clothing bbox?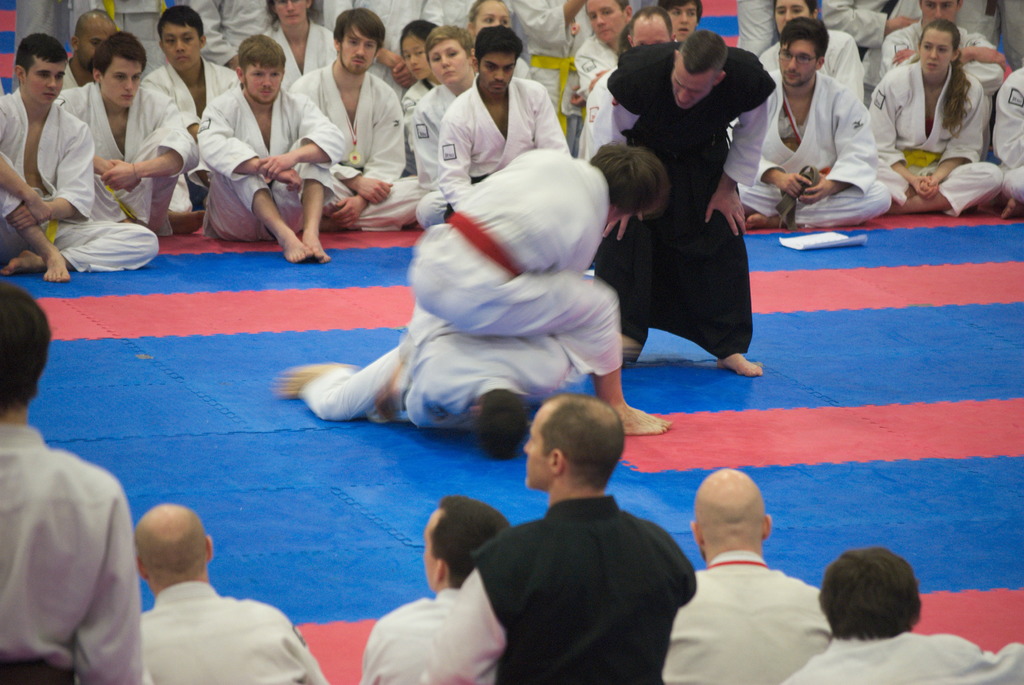
x1=424, y1=486, x2=694, y2=684
